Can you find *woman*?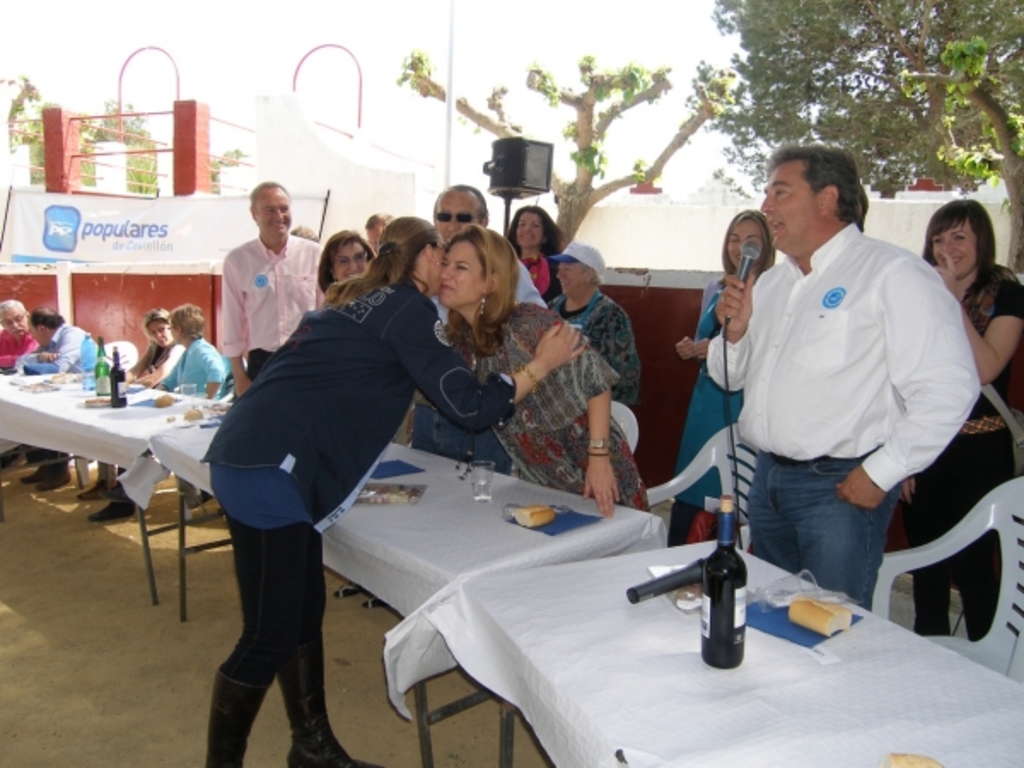
Yes, bounding box: [437, 225, 642, 514].
